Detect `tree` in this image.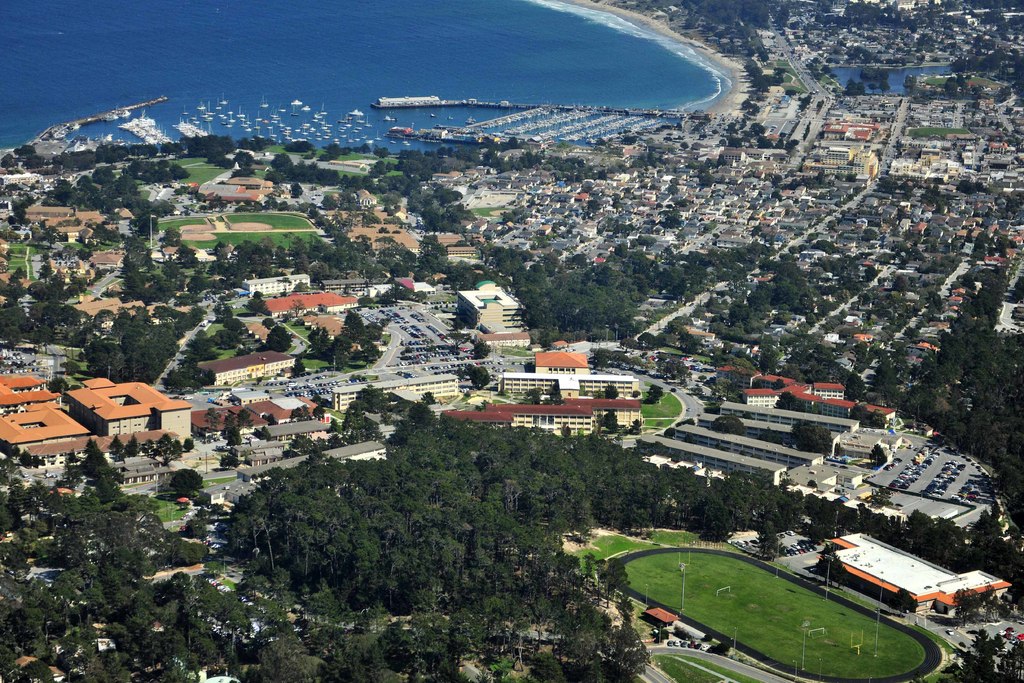
Detection: {"x1": 257, "y1": 317, "x2": 273, "y2": 327}.
